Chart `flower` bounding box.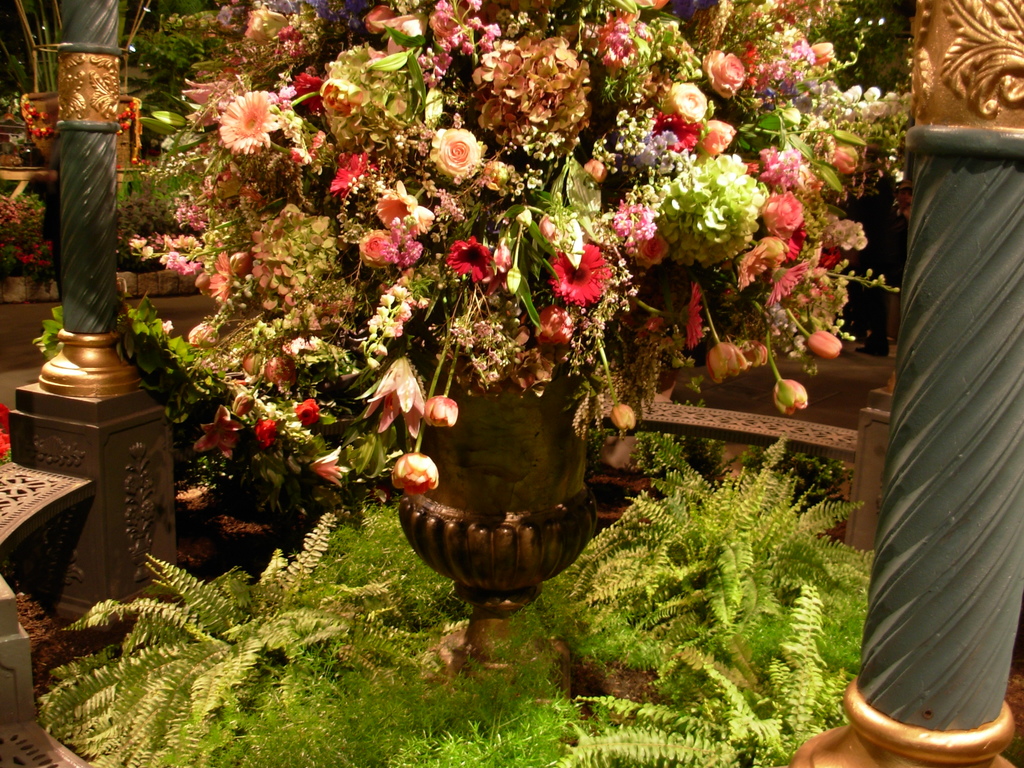
Charted: l=550, t=222, r=626, b=308.
